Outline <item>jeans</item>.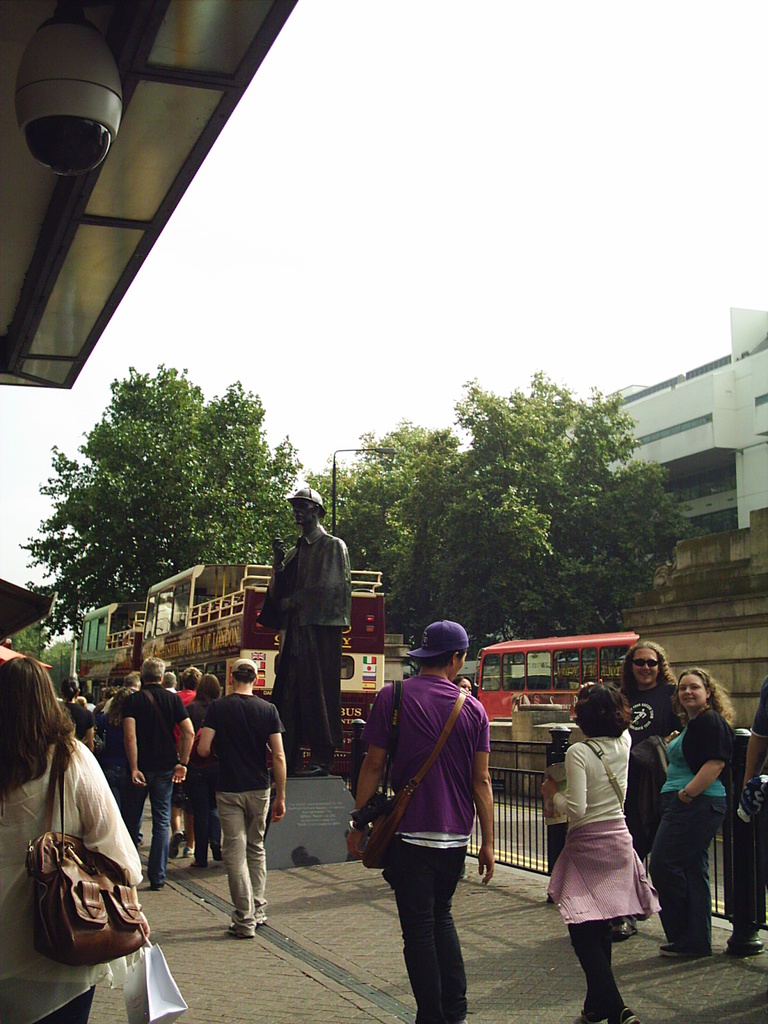
Outline: [x1=652, y1=801, x2=724, y2=942].
